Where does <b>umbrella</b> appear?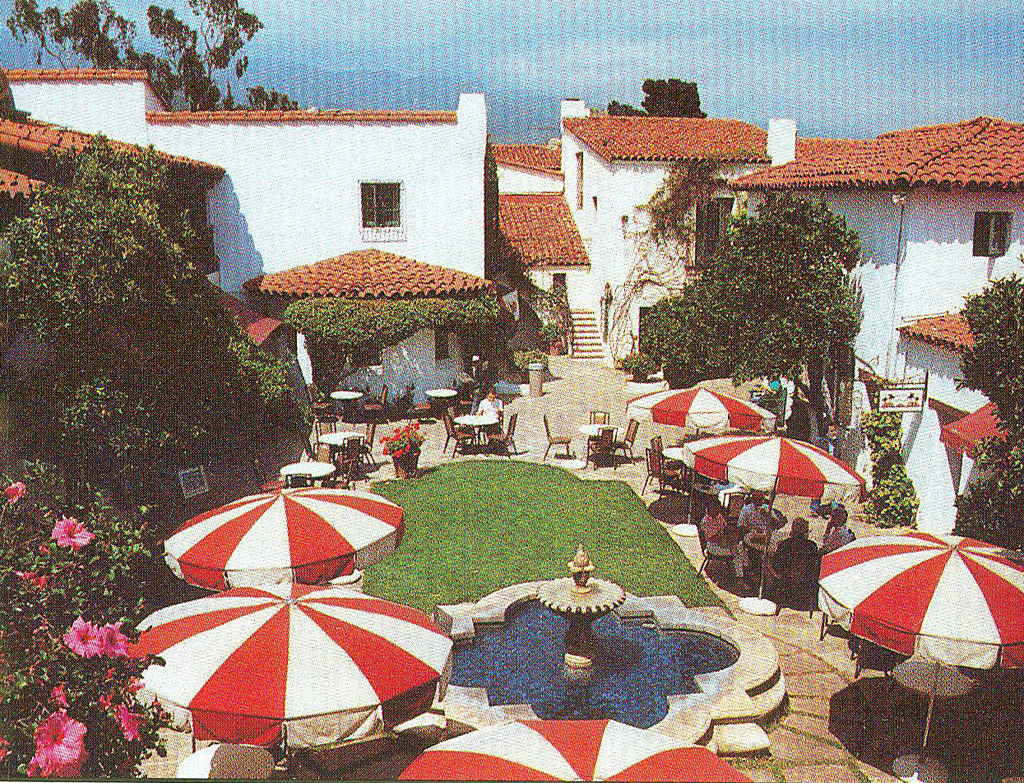
Appears at [679, 432, 871, 614].
